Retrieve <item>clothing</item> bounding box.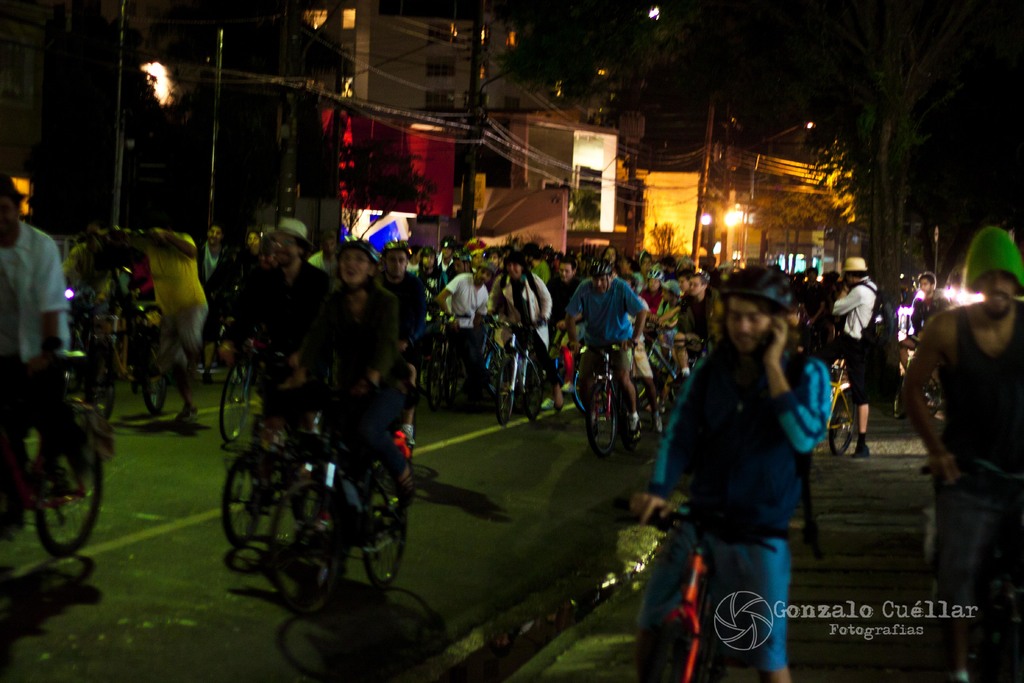
Bounding box: (303, 278, 420, 536).
